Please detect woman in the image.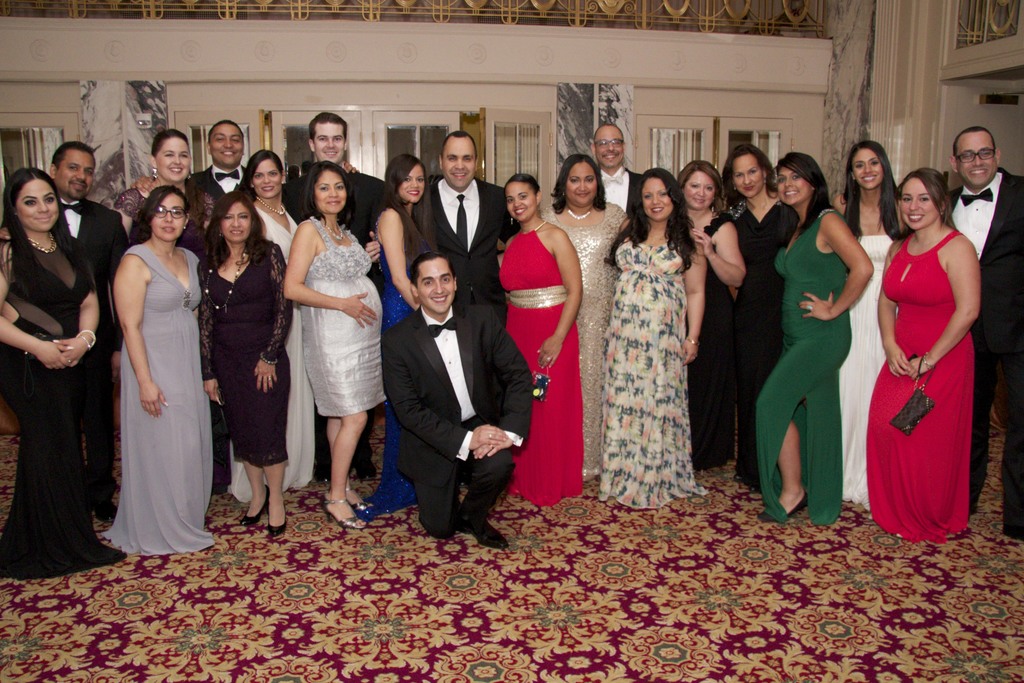
l=675, t=156, r=751, b=484.
